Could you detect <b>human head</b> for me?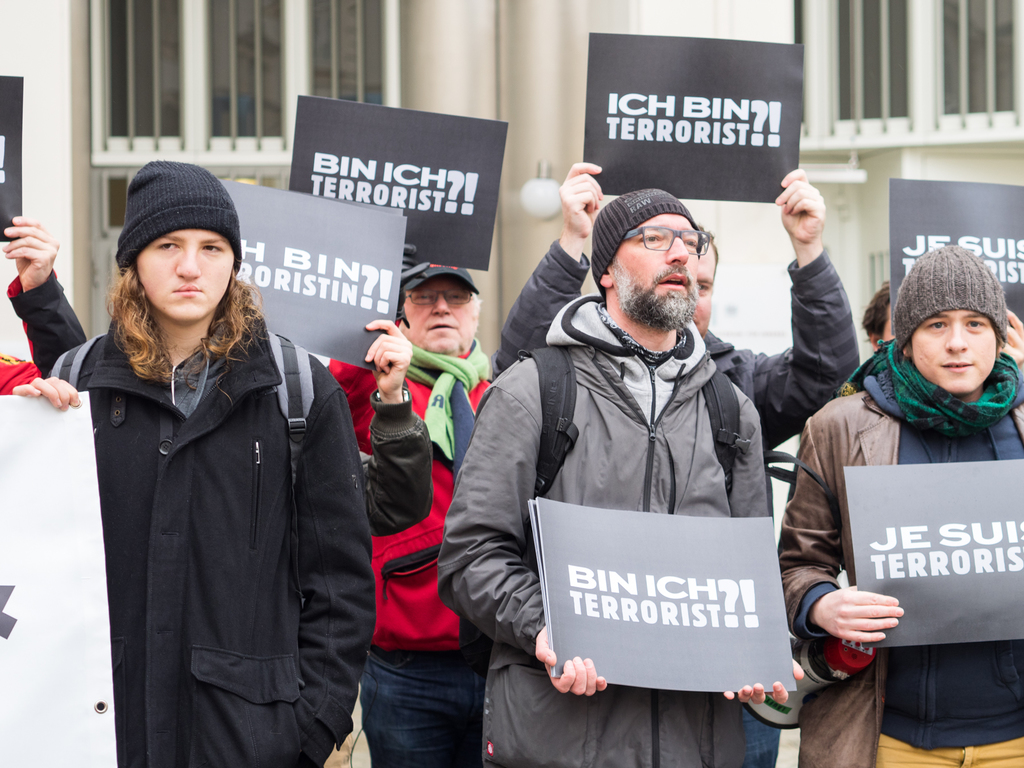
Detection result: 113,155,247,326.
